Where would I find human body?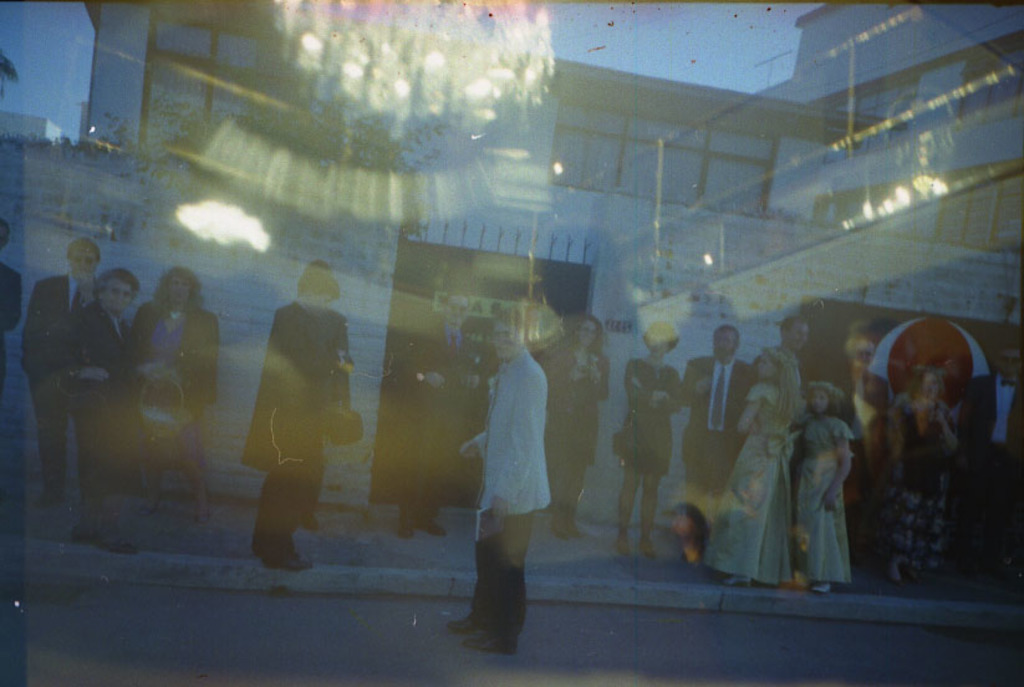
At {"left": 58, "top": 268, "right": 152, "bottom": 551}.
